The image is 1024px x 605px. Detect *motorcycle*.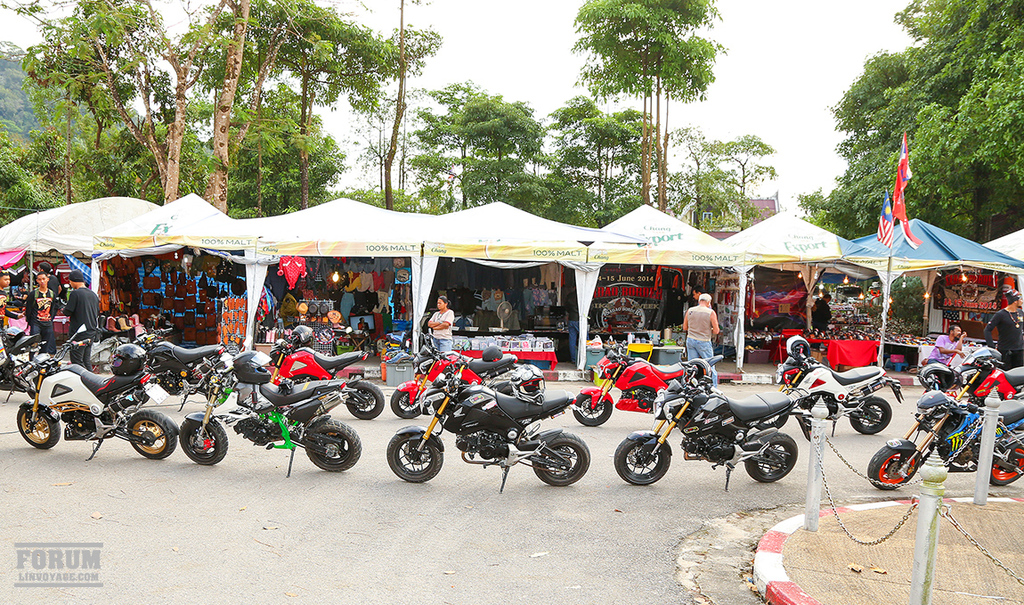
Detection: pyautogui.locateOnScreen(130, 327, 233, 419).
